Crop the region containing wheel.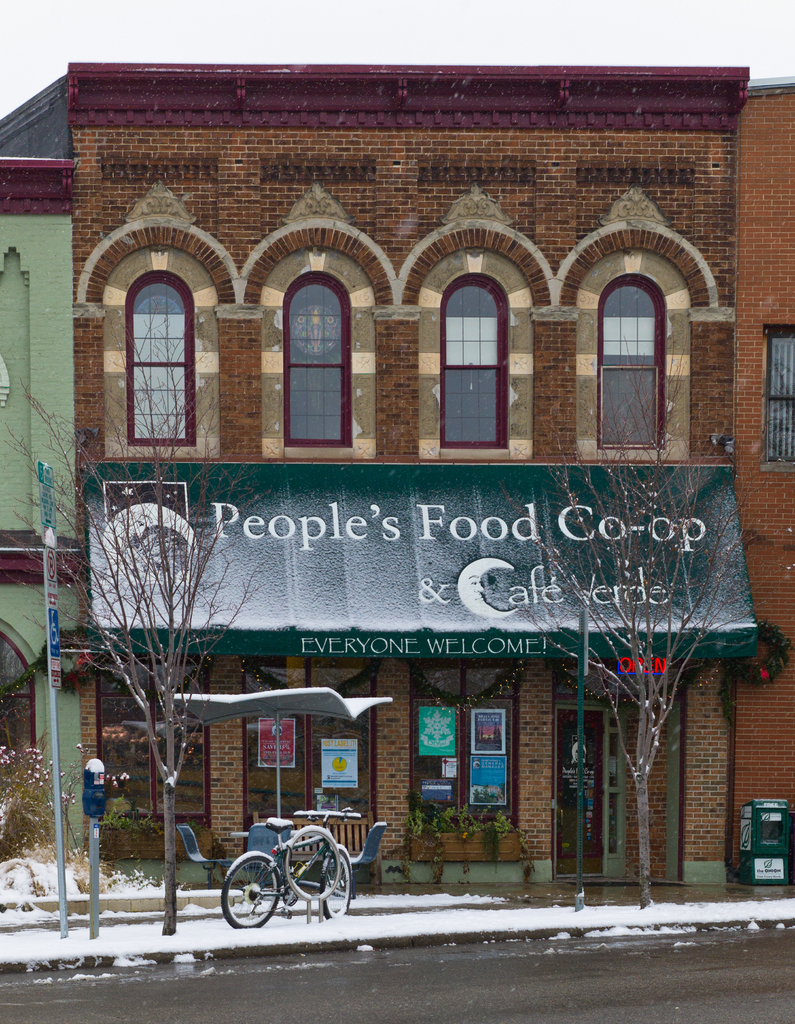
Crop region: bbox=[317, 838, 354, 917].
